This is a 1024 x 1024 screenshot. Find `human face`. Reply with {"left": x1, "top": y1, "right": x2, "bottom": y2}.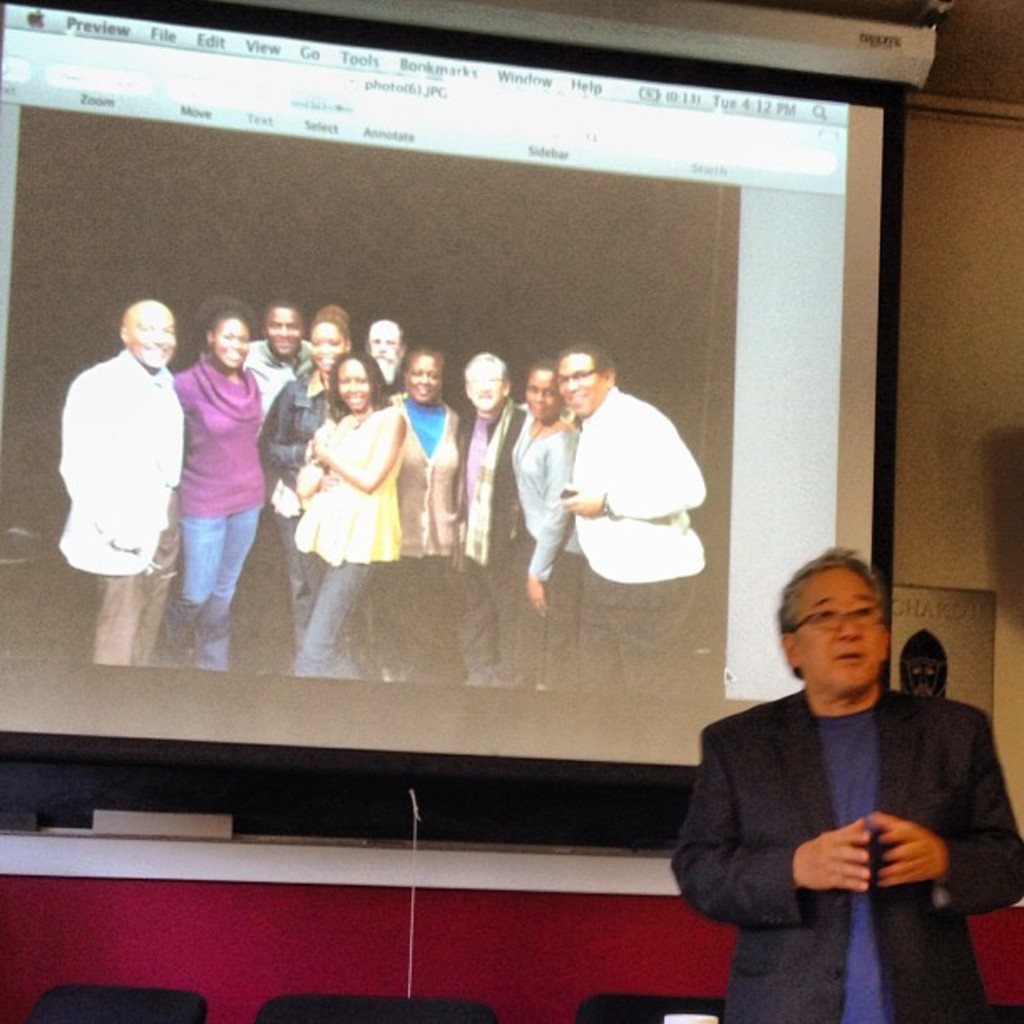
{"left": 801, "top": 561, "right": 888, "bottom": 703}.
